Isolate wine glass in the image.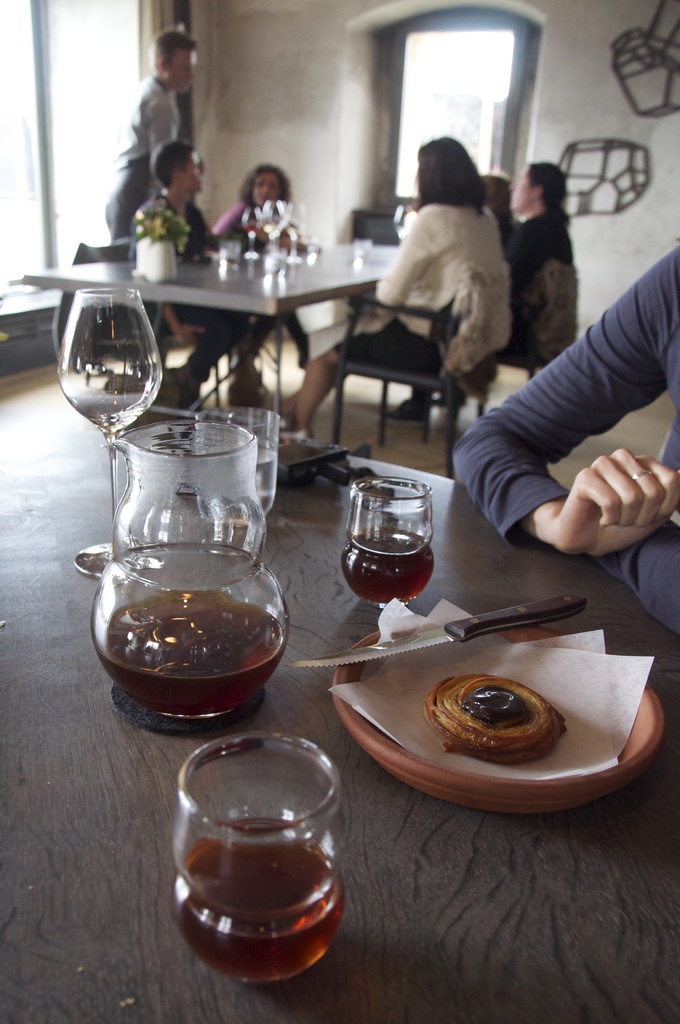
Isolated region: <bbox>350, 472, 439, 603</bbox>.
